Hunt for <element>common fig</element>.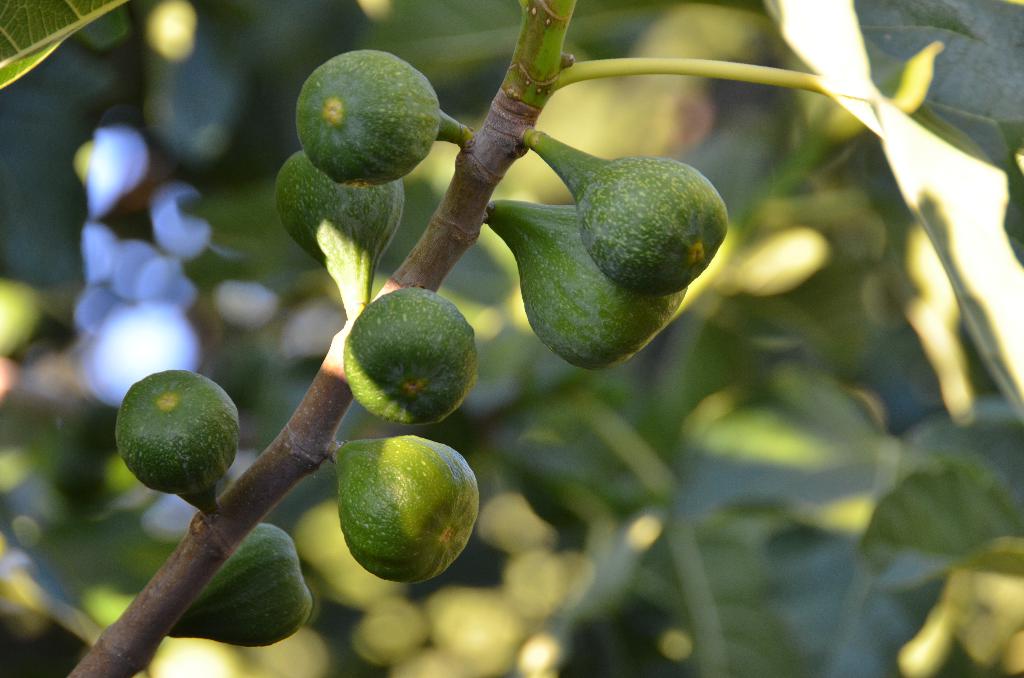
Hunted down at bbox=[159, 526, 314, 648].
